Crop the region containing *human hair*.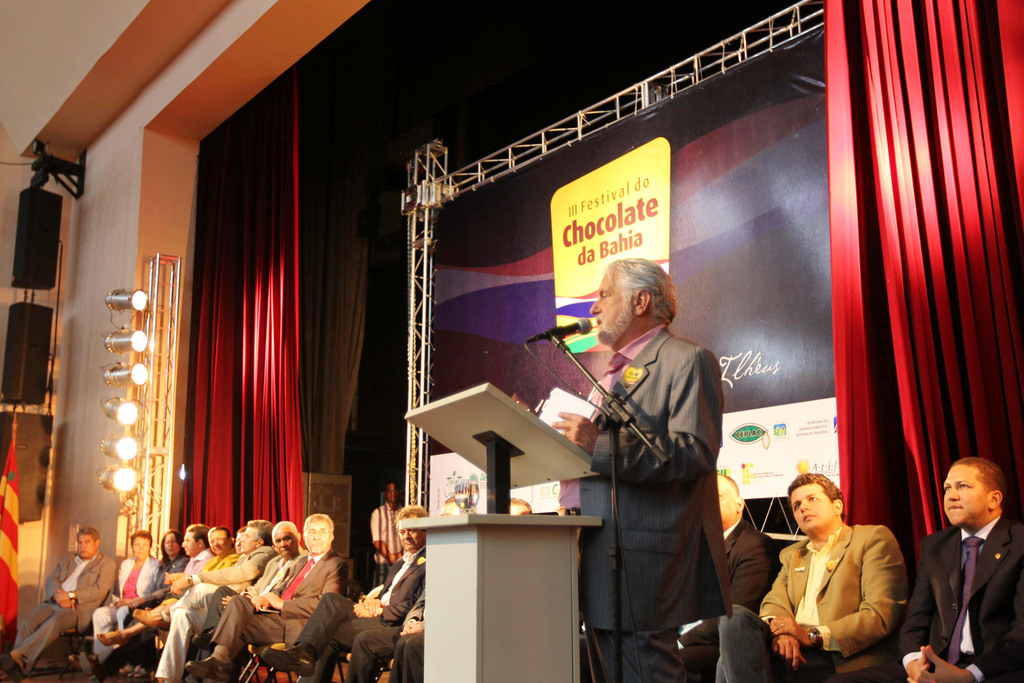
Crop region: BBox(788, 475, 844, 504).
